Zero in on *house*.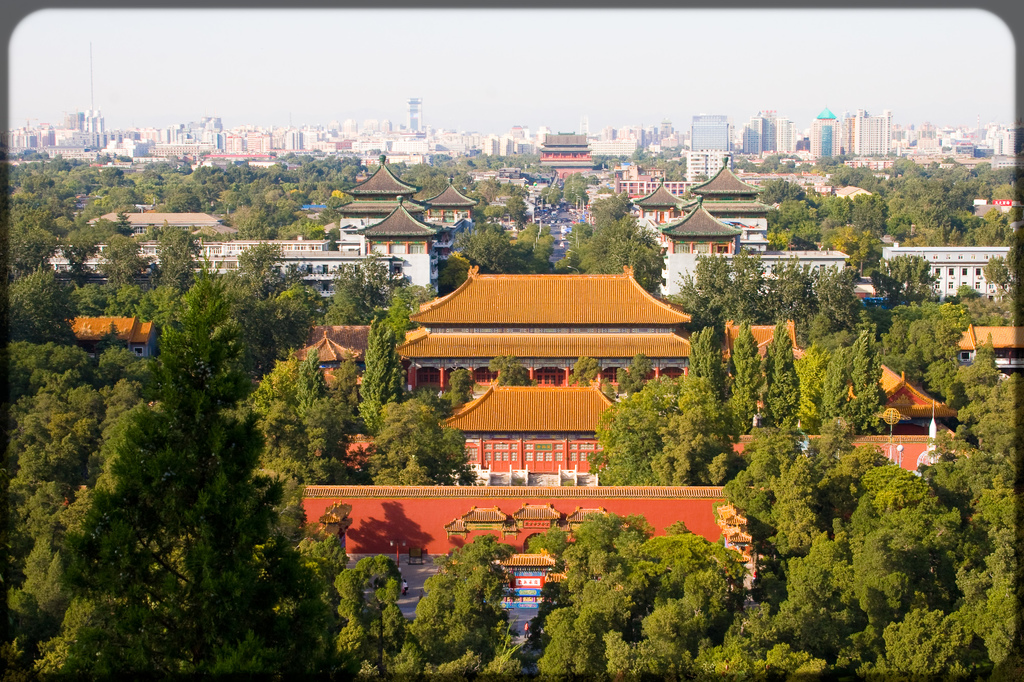
Zeroed in: select_region(379, 248, 714, 417).
